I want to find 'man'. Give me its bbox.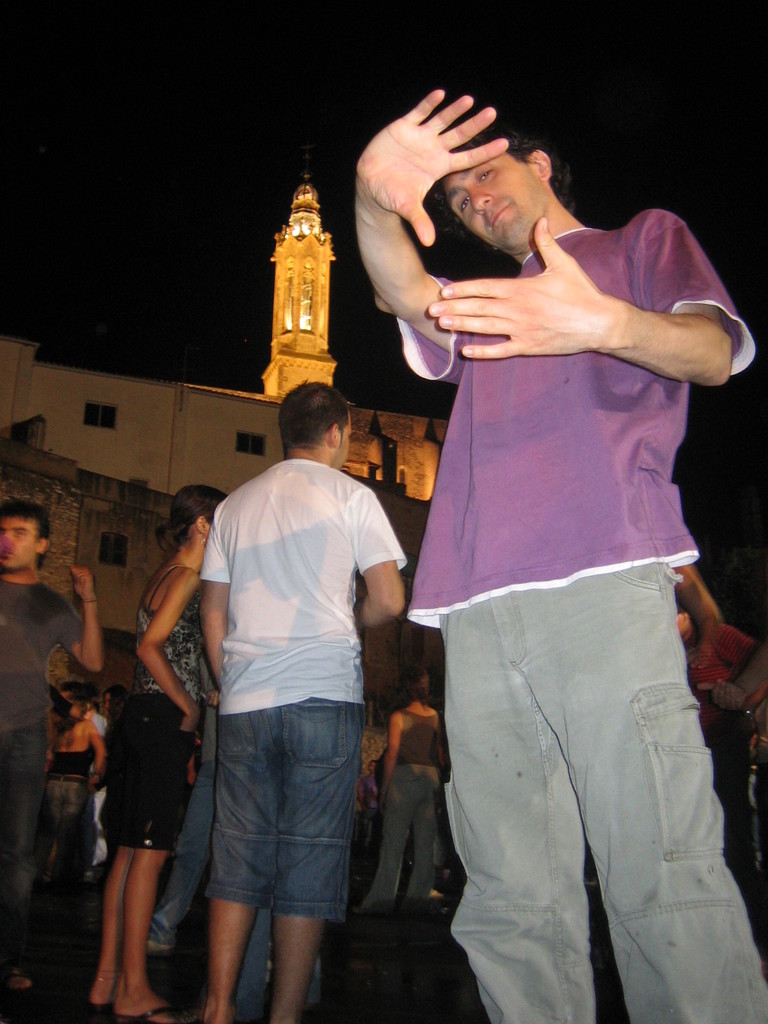
pyautogui.locateOnScreen(342, 82, 767, 1023).
